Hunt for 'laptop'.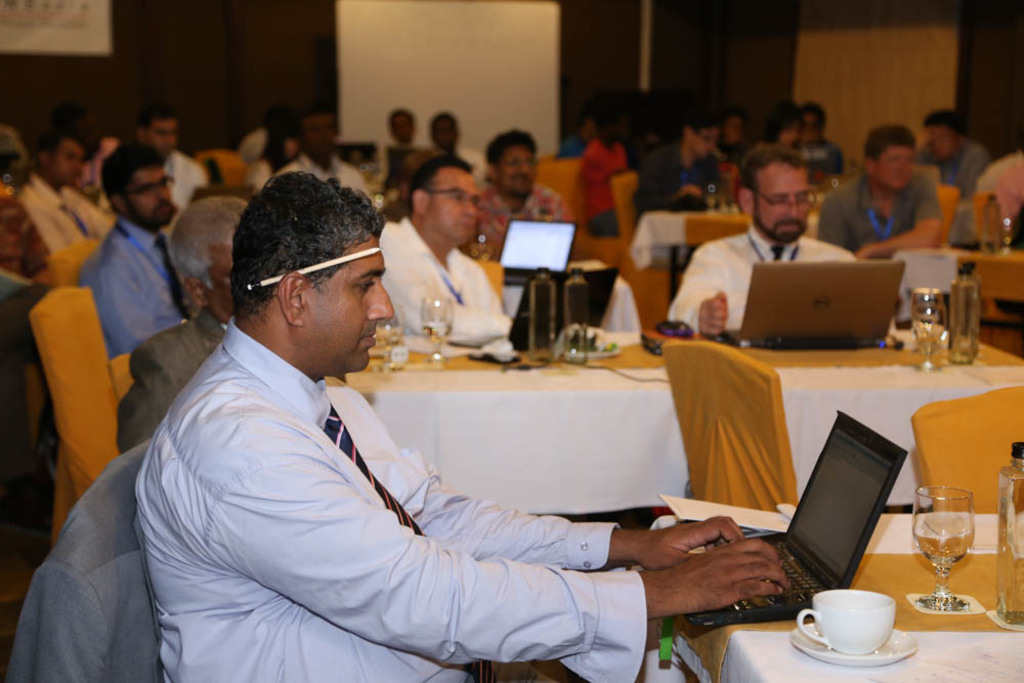
Hunted down at box=[502, 216, 578, 285].
